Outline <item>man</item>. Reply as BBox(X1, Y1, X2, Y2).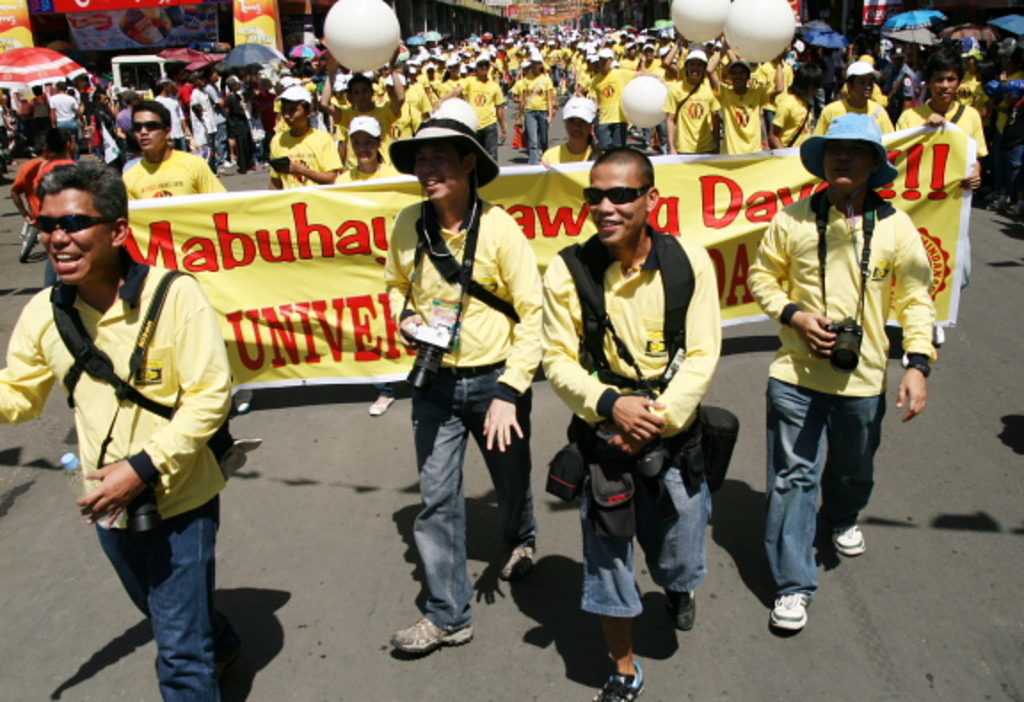
BBox(386, 92, 548, 658).
